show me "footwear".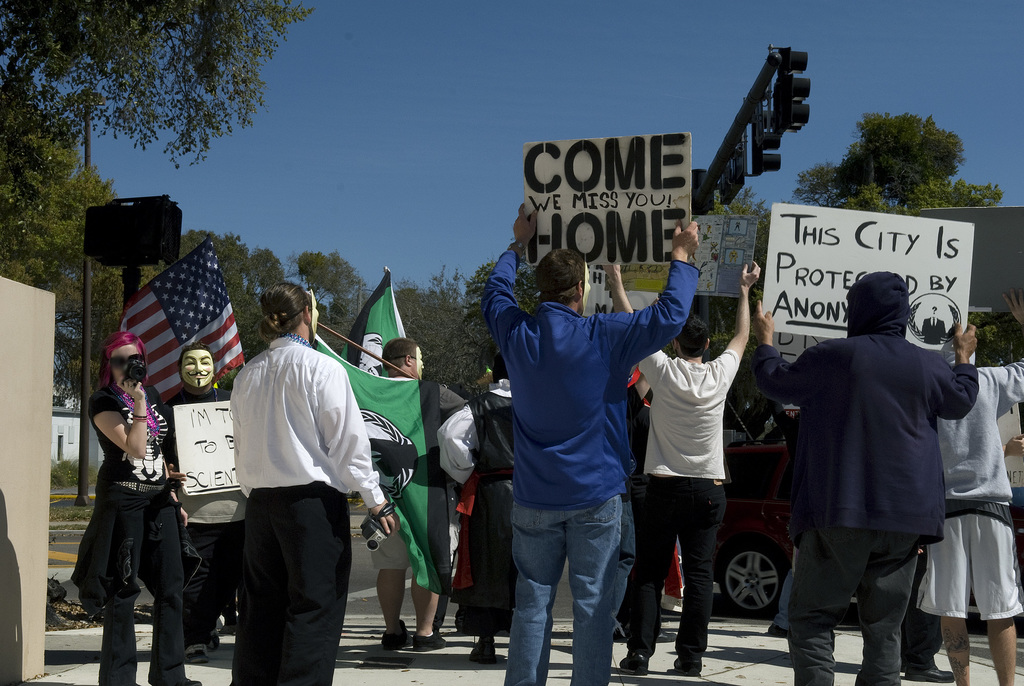
"footwear" is here: region(379, 617, 410, 651).
